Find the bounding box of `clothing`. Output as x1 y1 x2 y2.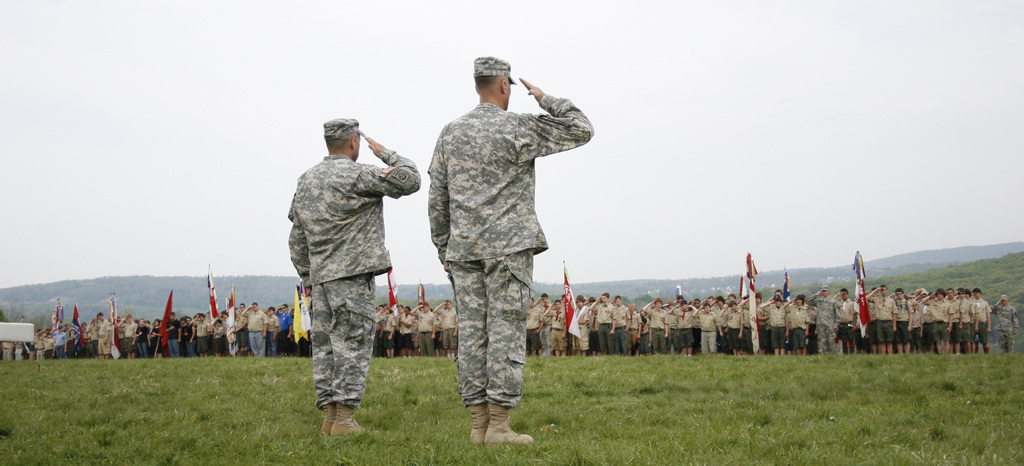
412 55 592 419.
